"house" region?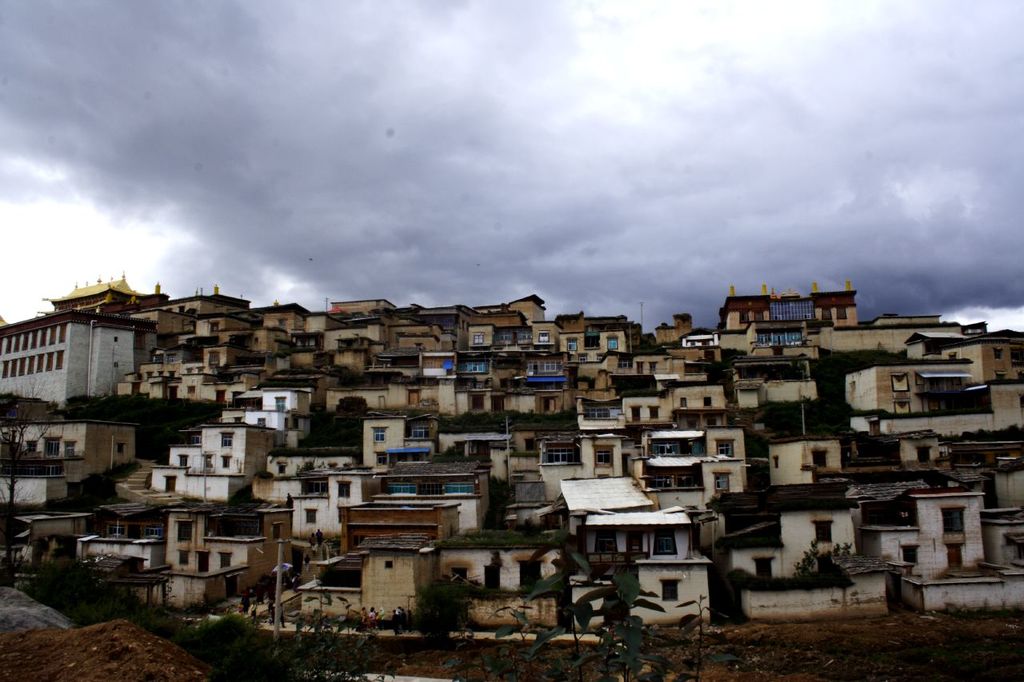
390,300,533,353
